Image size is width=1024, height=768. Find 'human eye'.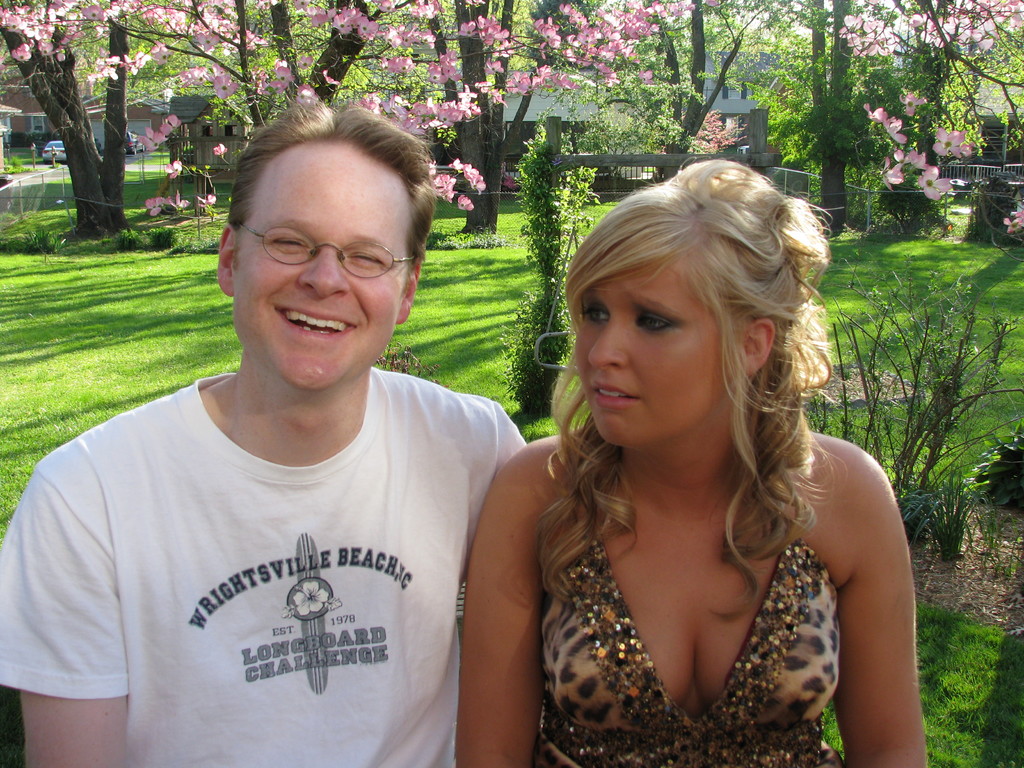
rect(336, 252, 387, 271).
